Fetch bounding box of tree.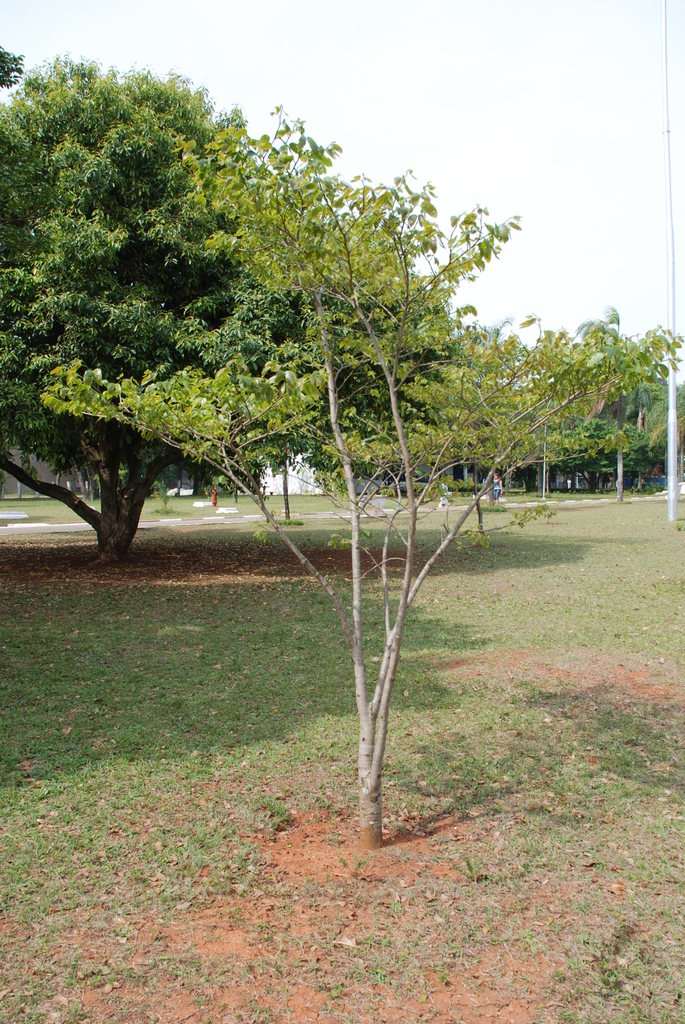
Bbox: select_region(553, 312, 674, 508).
